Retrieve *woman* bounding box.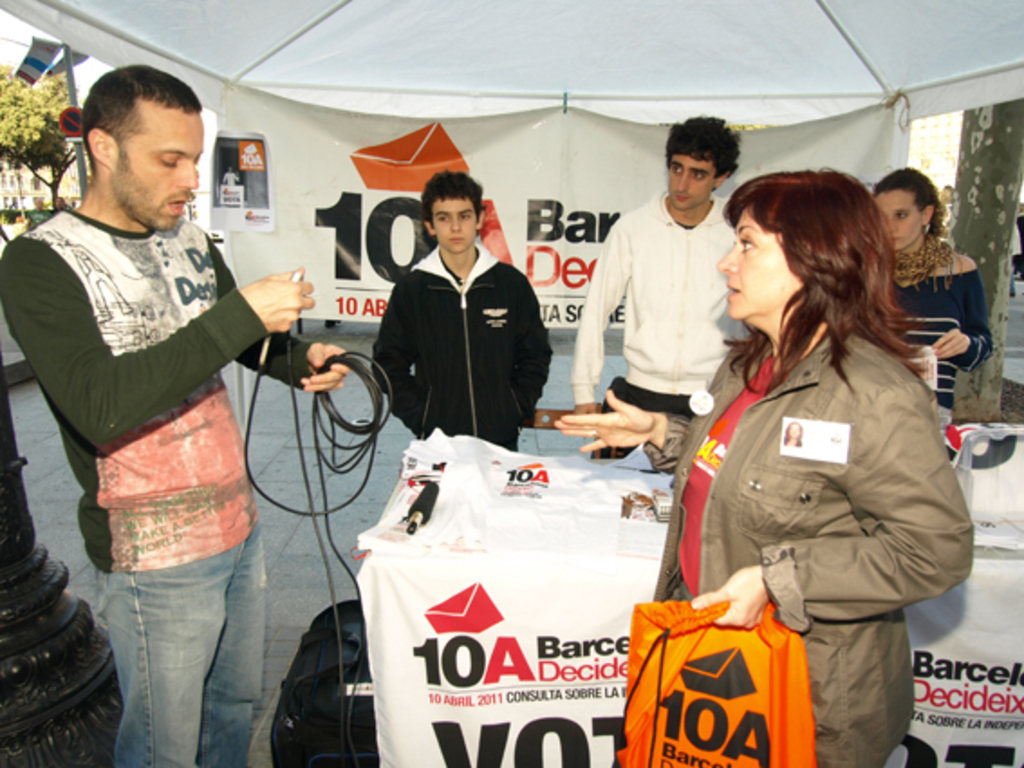
Bounding box: select_region(787, 425, 804, 446).
